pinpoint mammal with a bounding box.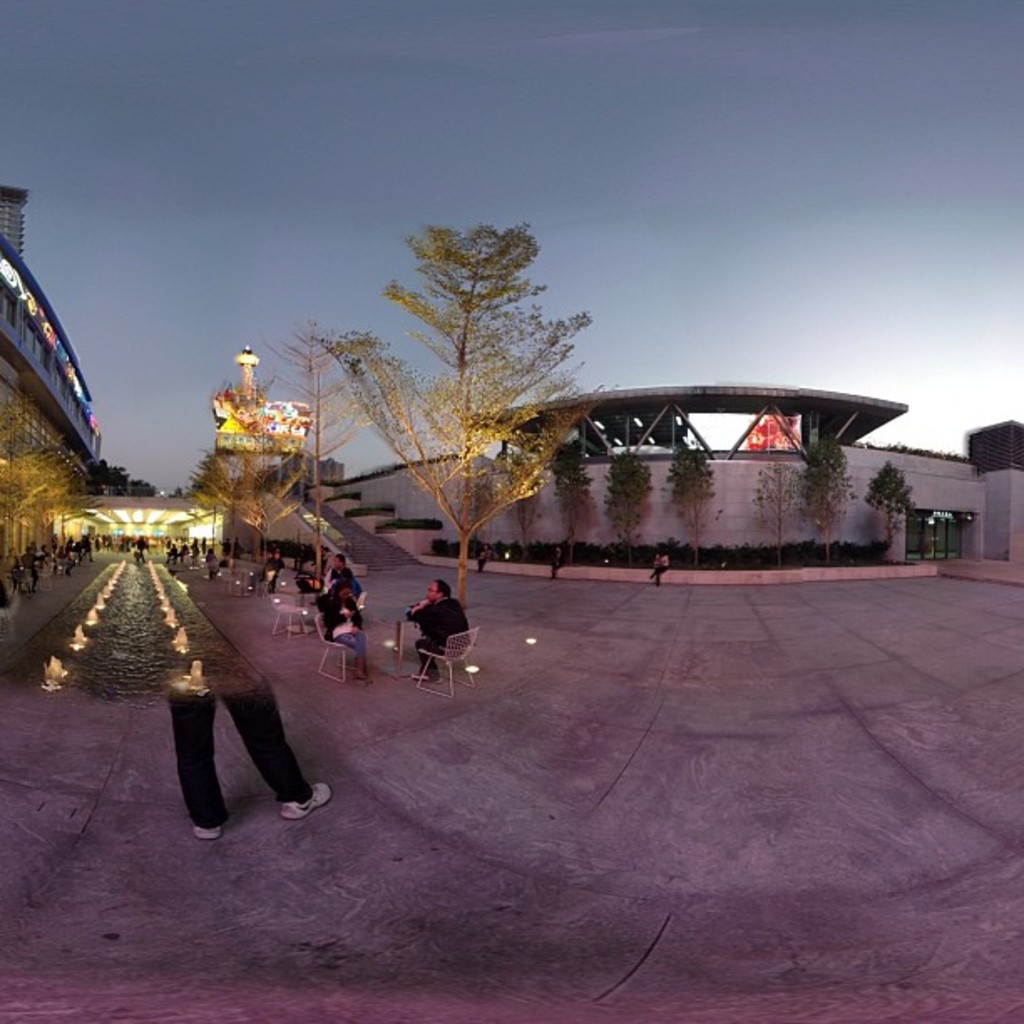
(x1=233, y1=537, x2=239, y2=561).
